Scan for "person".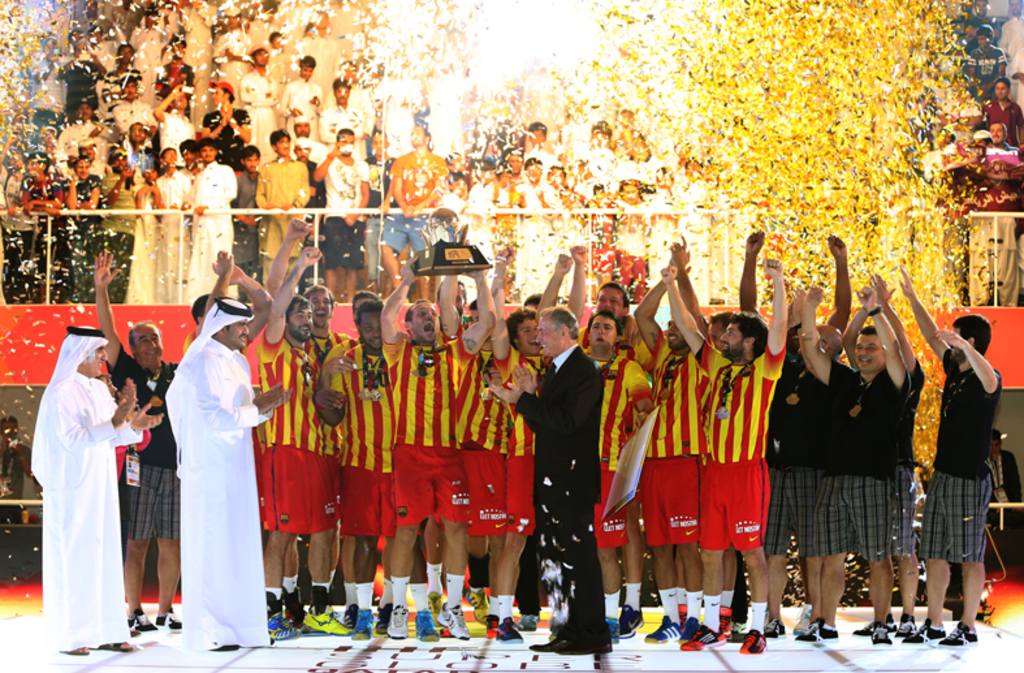
Scan result: Rect(895, 273, 1003, 648).
